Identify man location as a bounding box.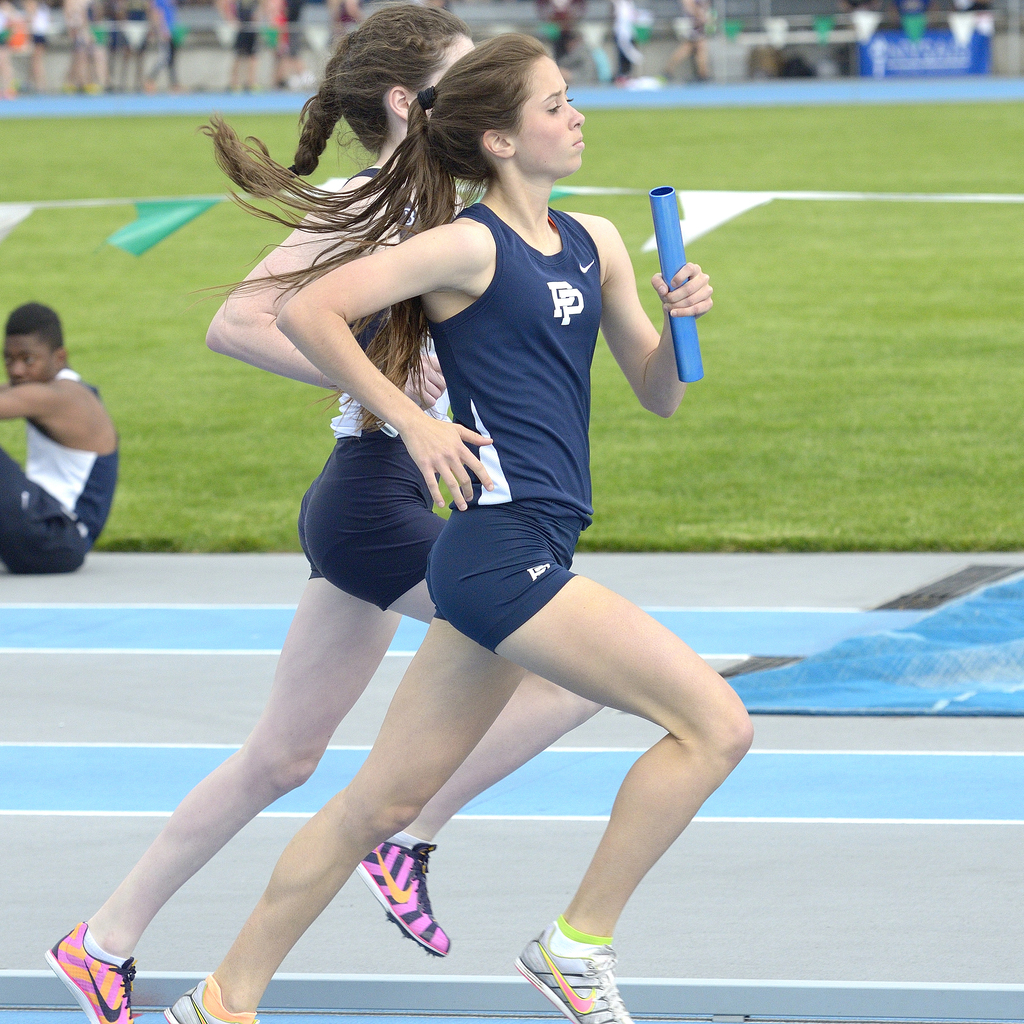
<region>0, 314, 122, 587</region>.
